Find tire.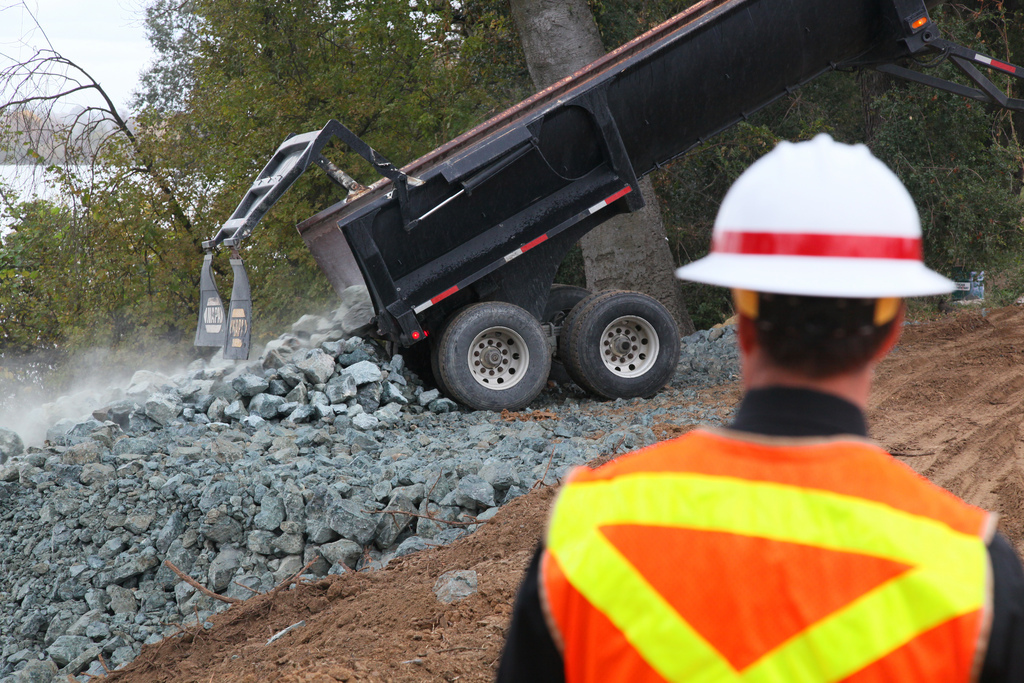
(x1=547, y1=280, x2=582, y2=352).
